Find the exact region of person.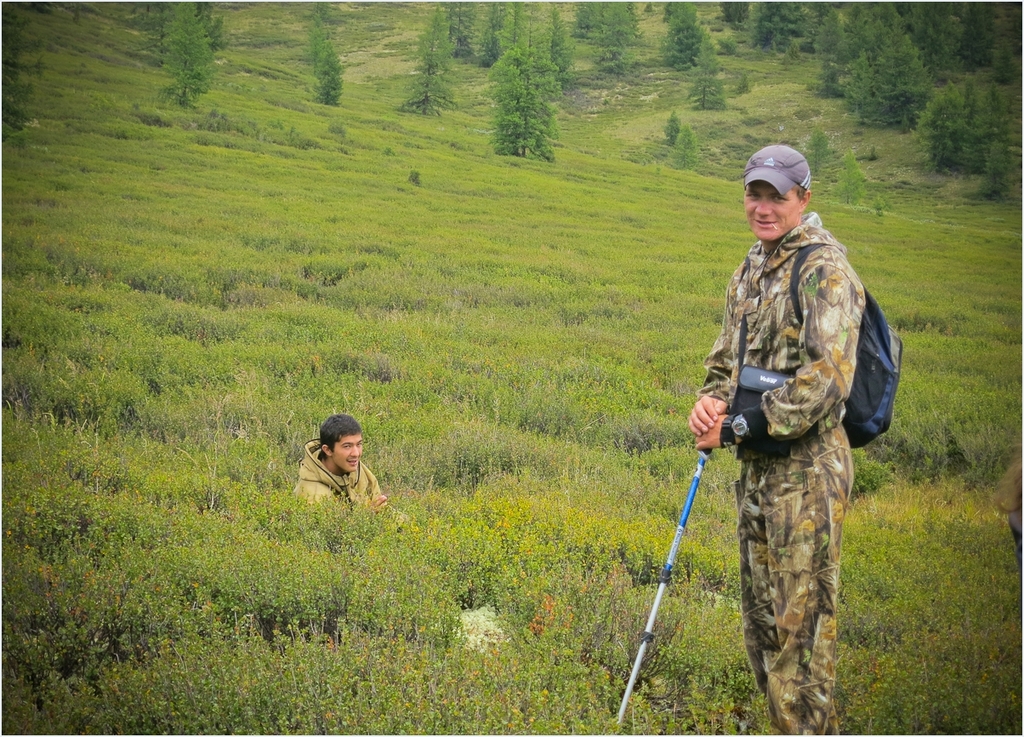
Exact region: [285,408,391,513].
